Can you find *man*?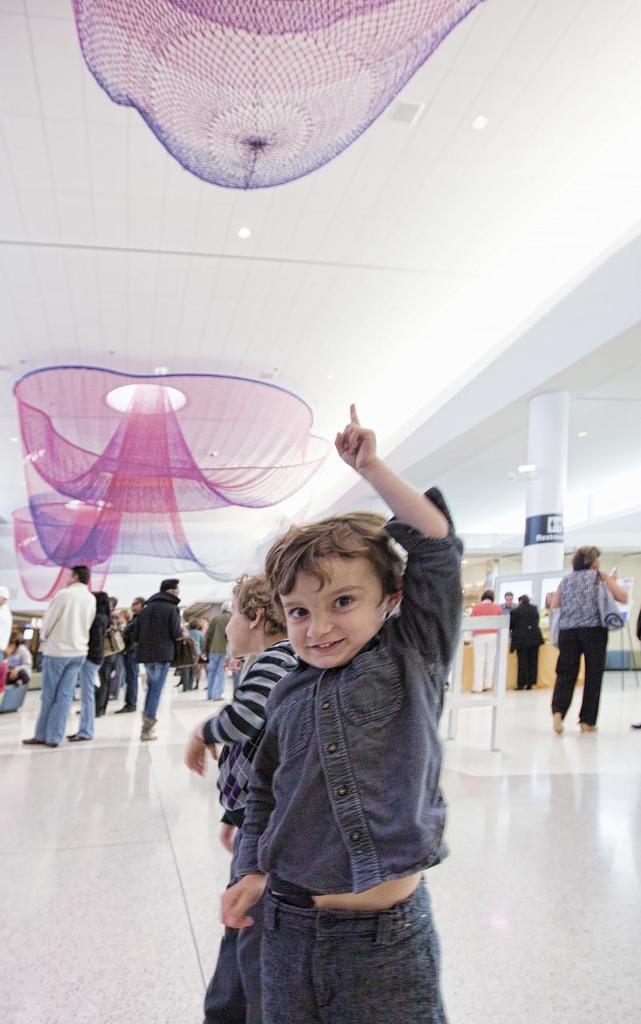
Yes, bounding box: (204, 594, 238, 706).
